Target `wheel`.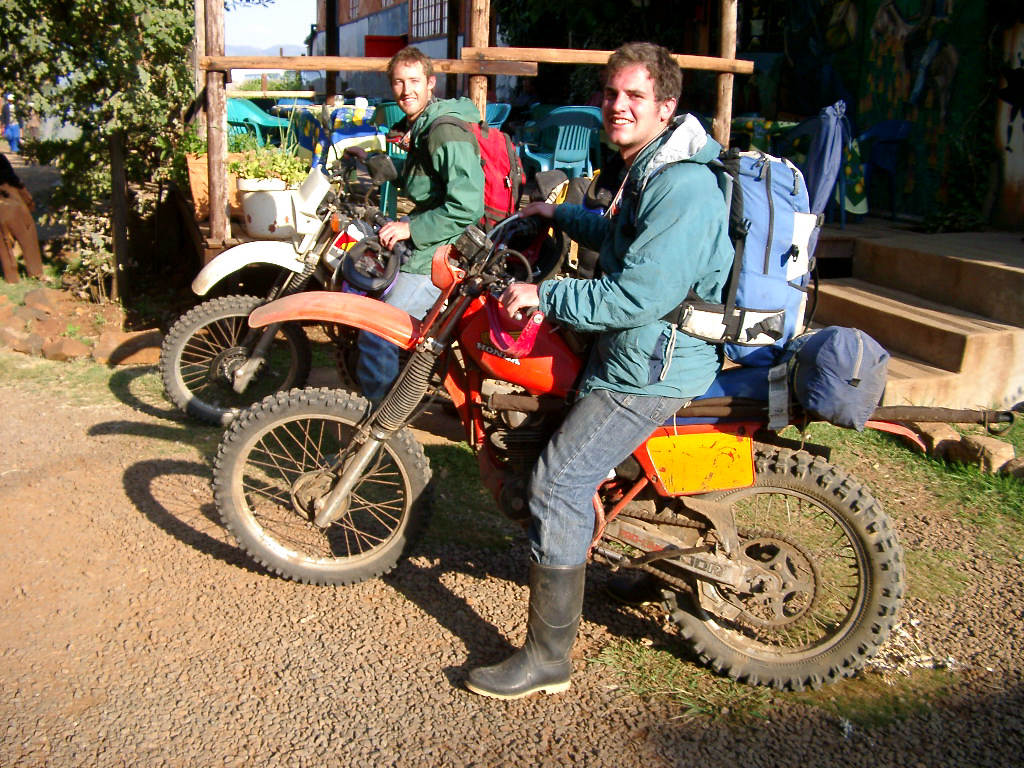
Target region: (x1=165, y1=295, x2=336, y2=441).
